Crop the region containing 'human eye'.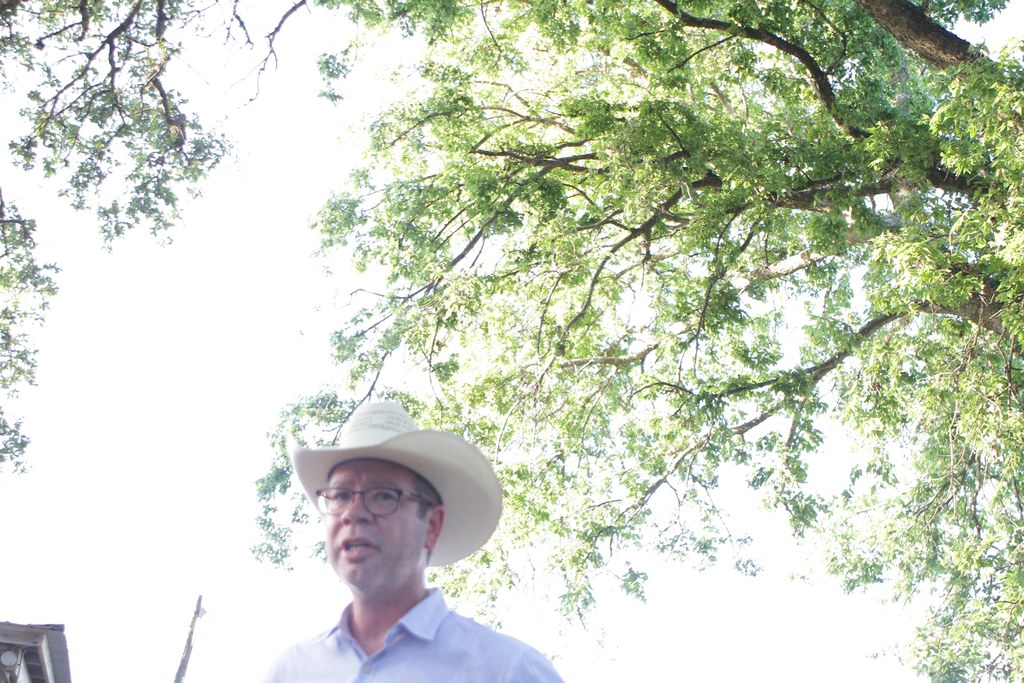
Crop region: 332, 490, 348, 507.
